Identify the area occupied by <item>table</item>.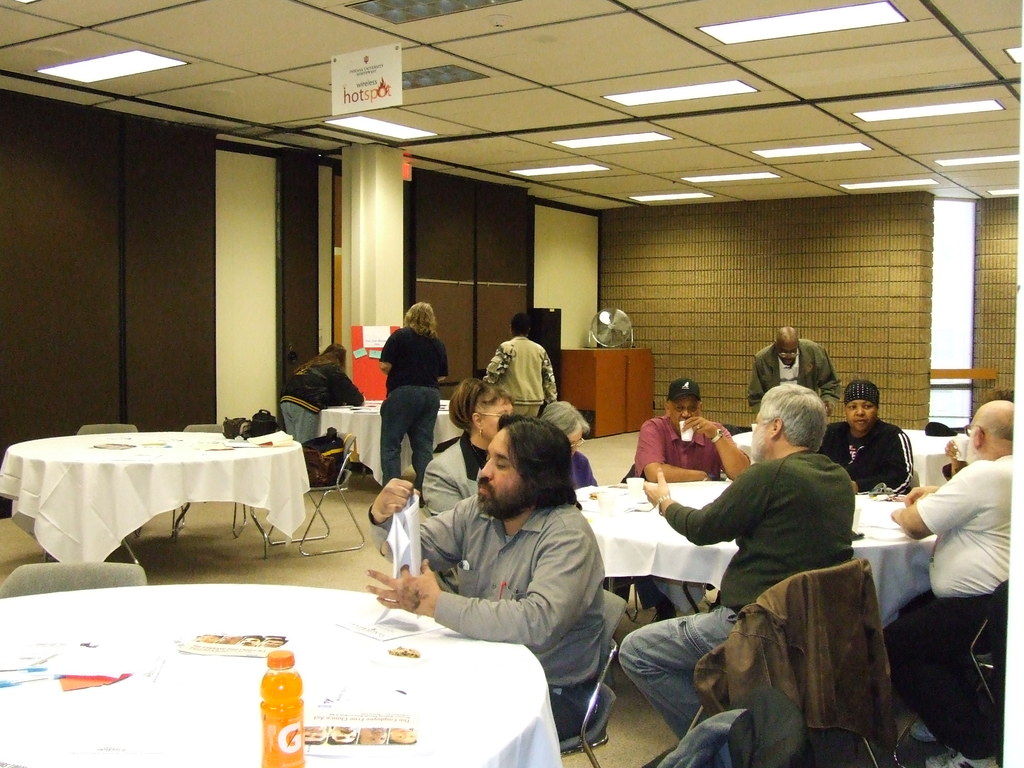
Area: left=573, top=479, right=934, bottom=634.
